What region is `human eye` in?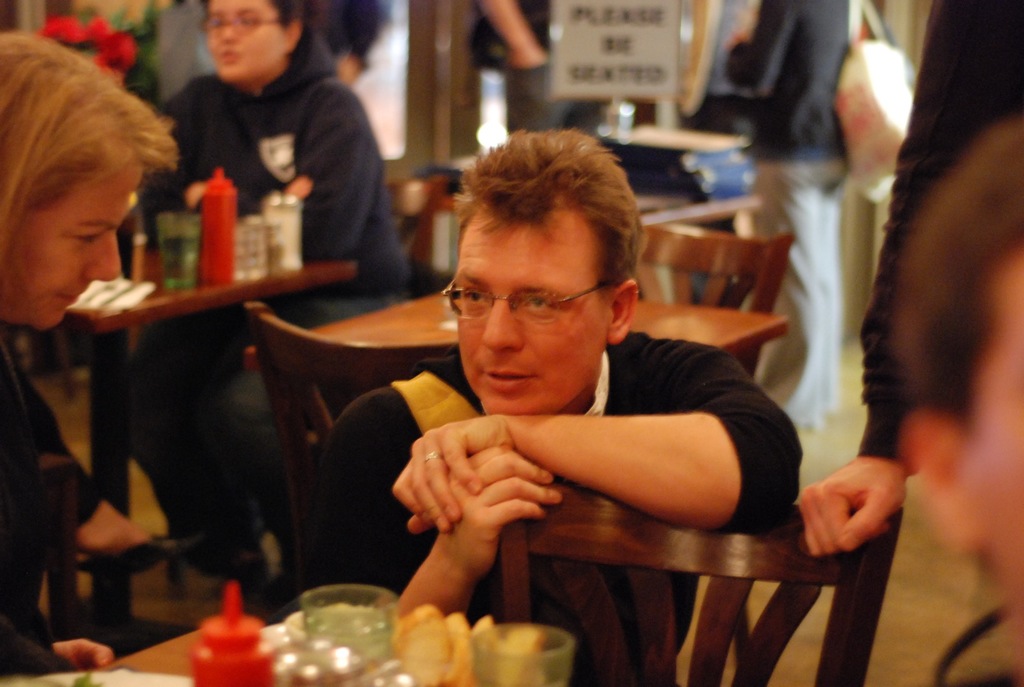
detection(522, 294, 557, 310).
